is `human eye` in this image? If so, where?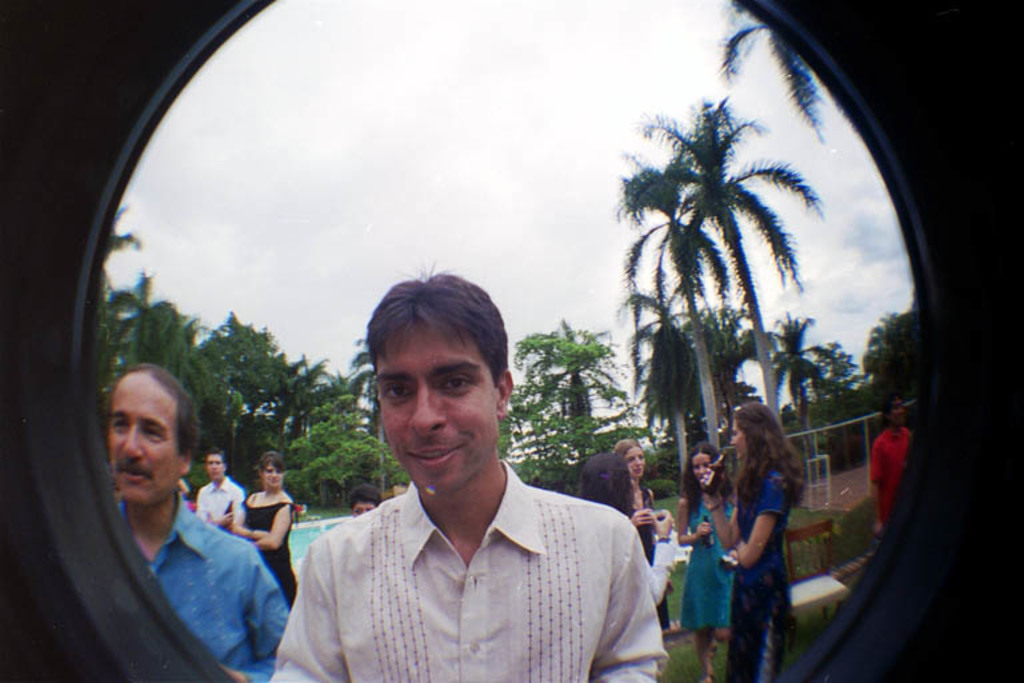
Yes, at left=380, top=378, right=417, bottom=410.
